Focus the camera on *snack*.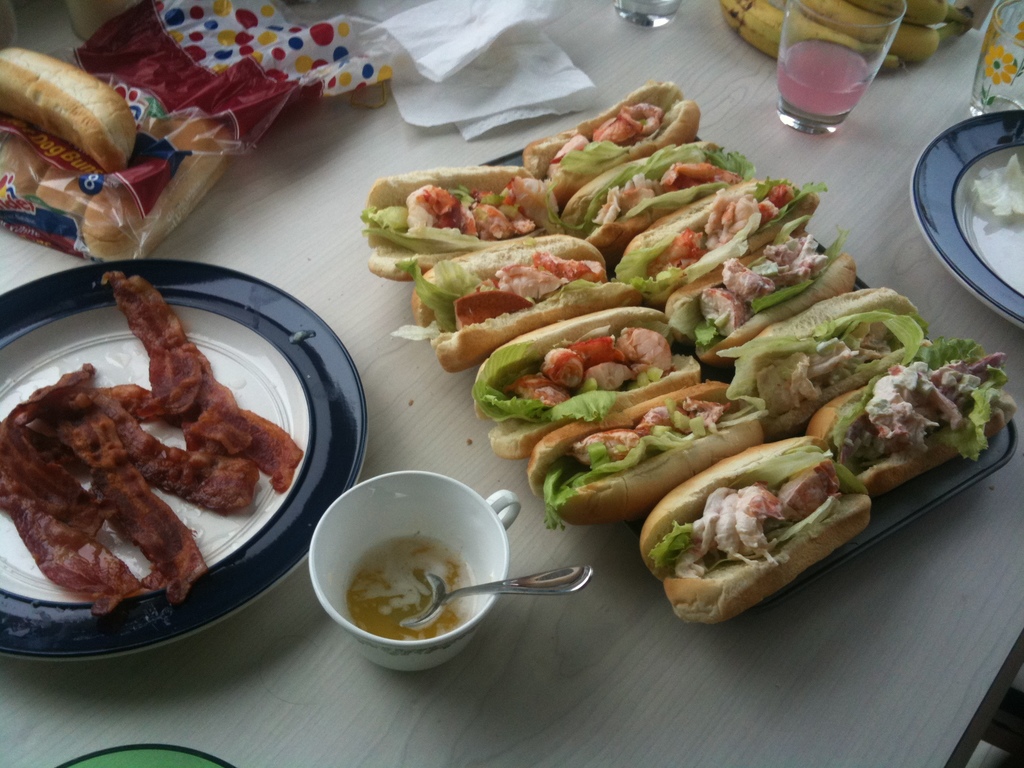
Focus region: crop(468, 310, 711, 454).
